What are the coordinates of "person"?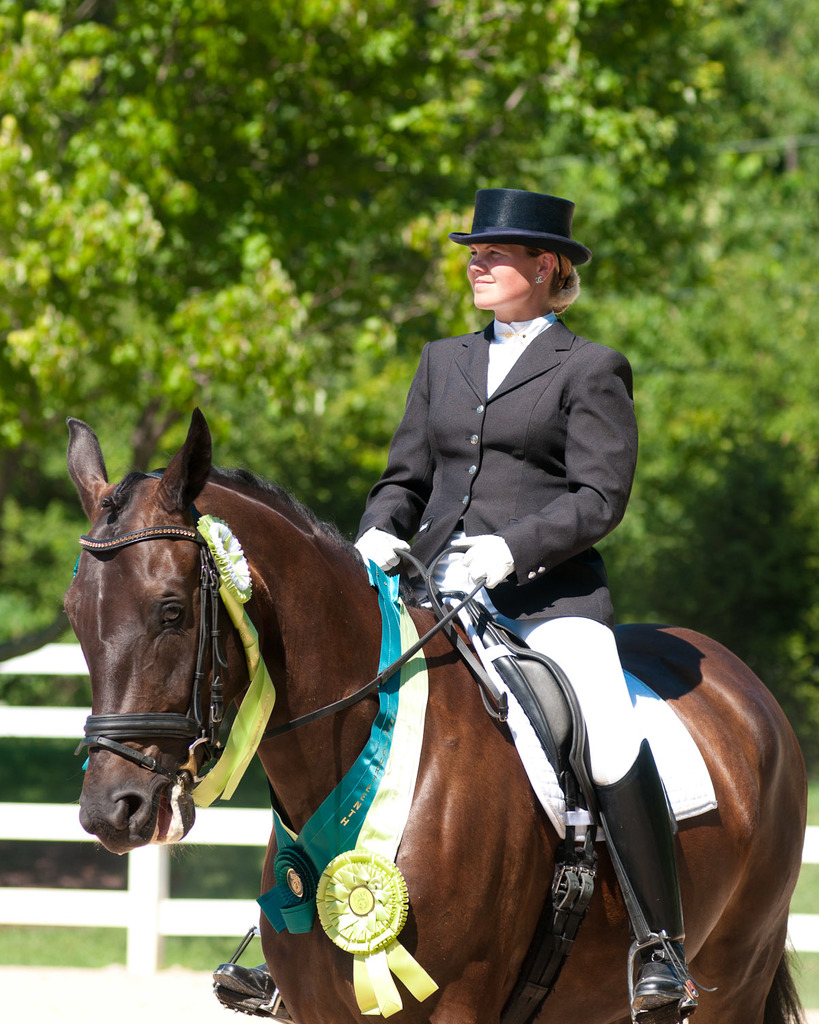
BBox(179, 270, 677, 935).
